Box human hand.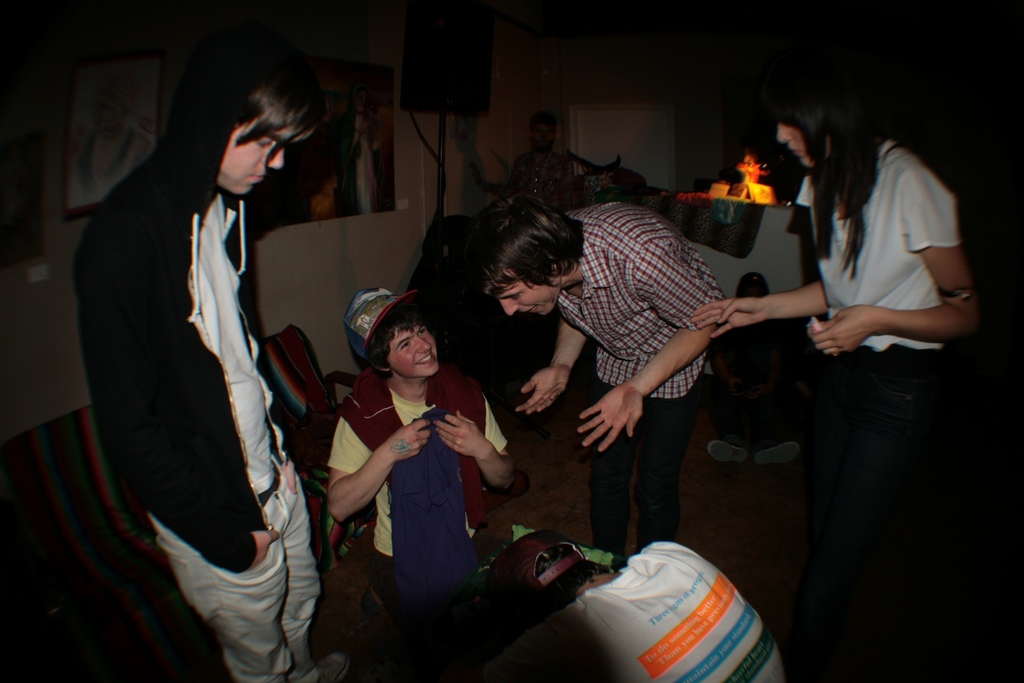
rect(690, 287, 816, 338).
